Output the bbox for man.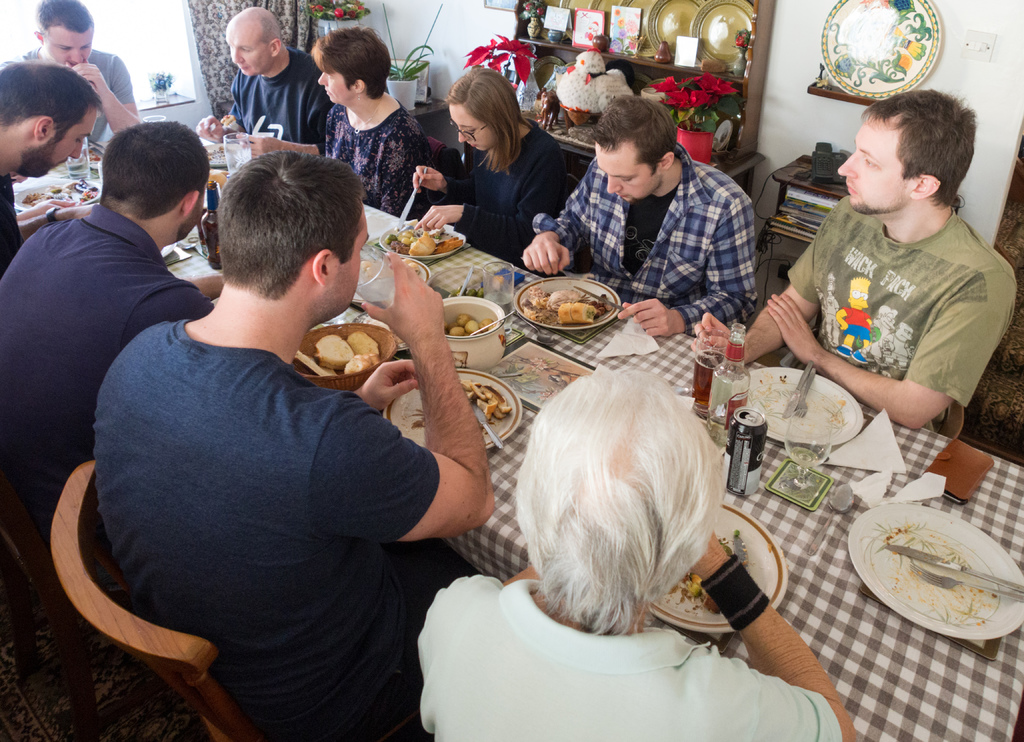
BBox(524, 93, 759, 341).
